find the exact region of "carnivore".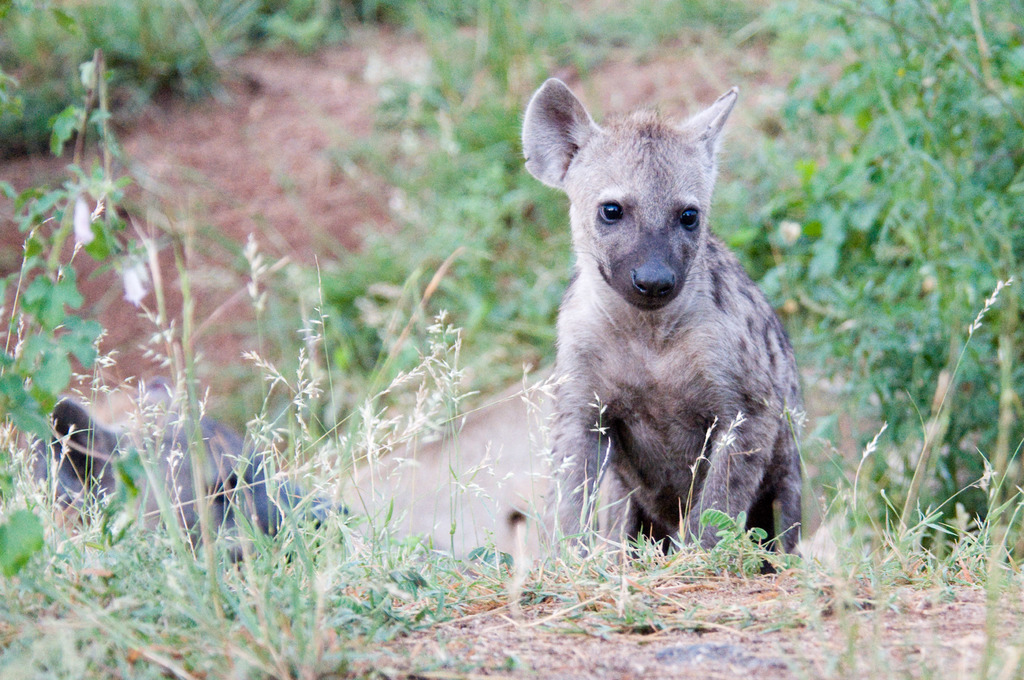
Exact region: l=493, t=89, r=819, b=589.
